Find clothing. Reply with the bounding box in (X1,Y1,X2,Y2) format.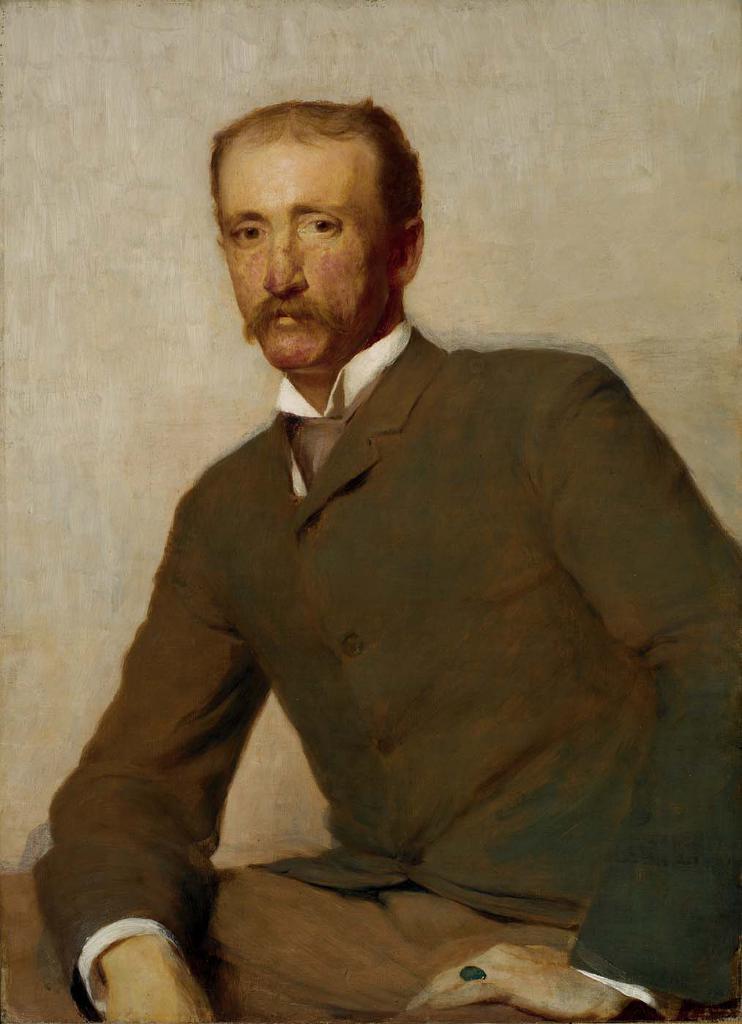
(0,315,741,1023).
